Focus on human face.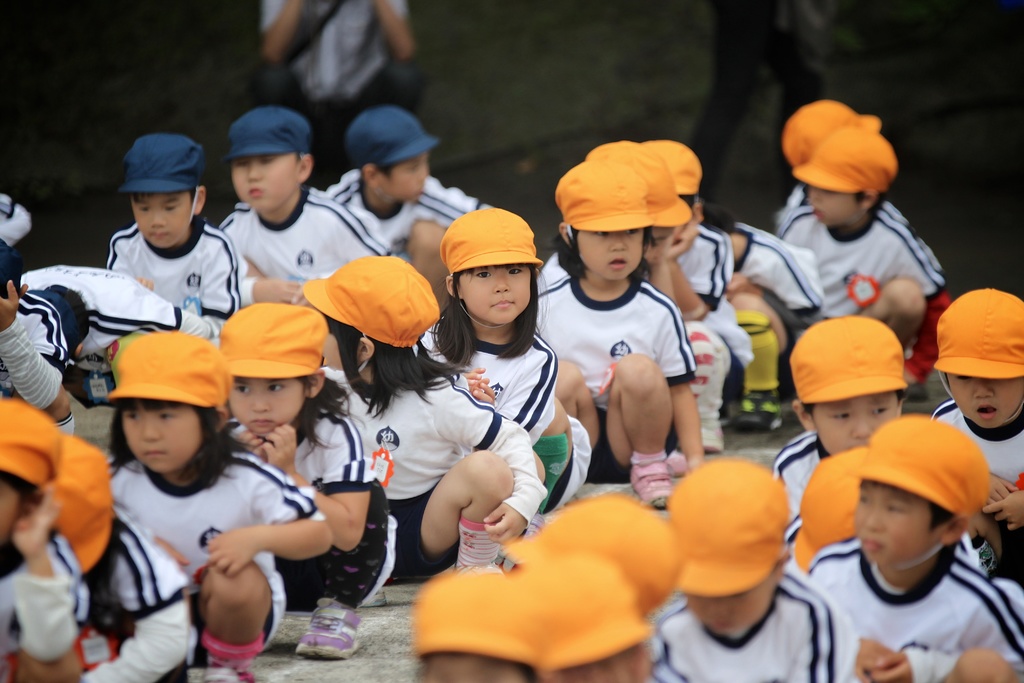
Focused at bbox=[323, 329, 339, 369].
